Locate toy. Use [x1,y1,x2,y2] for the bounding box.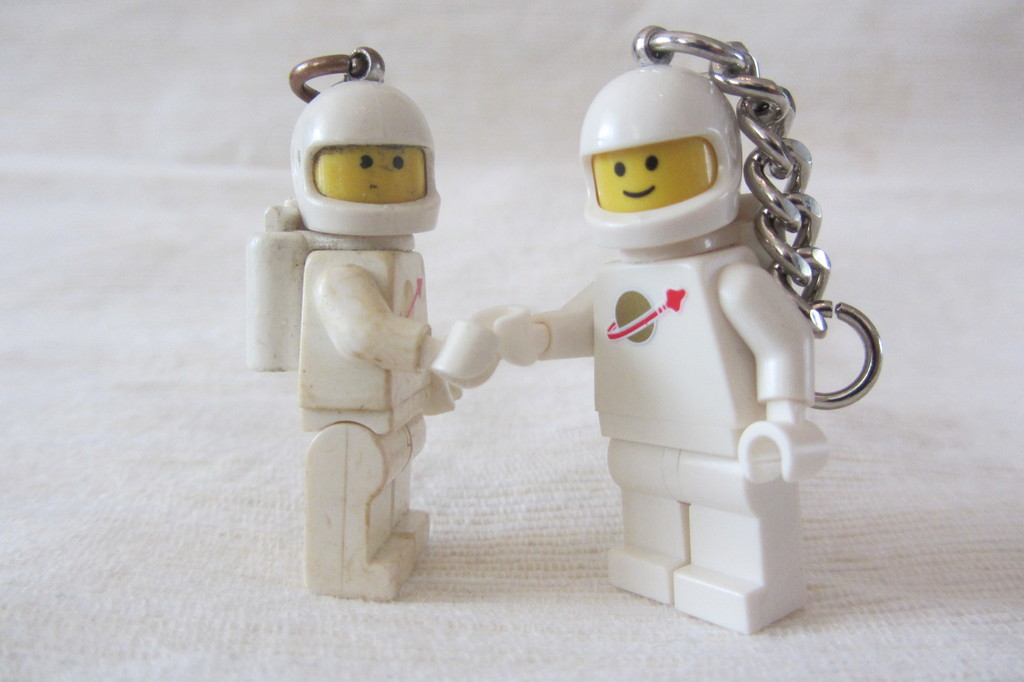
[246,48,502,604].
